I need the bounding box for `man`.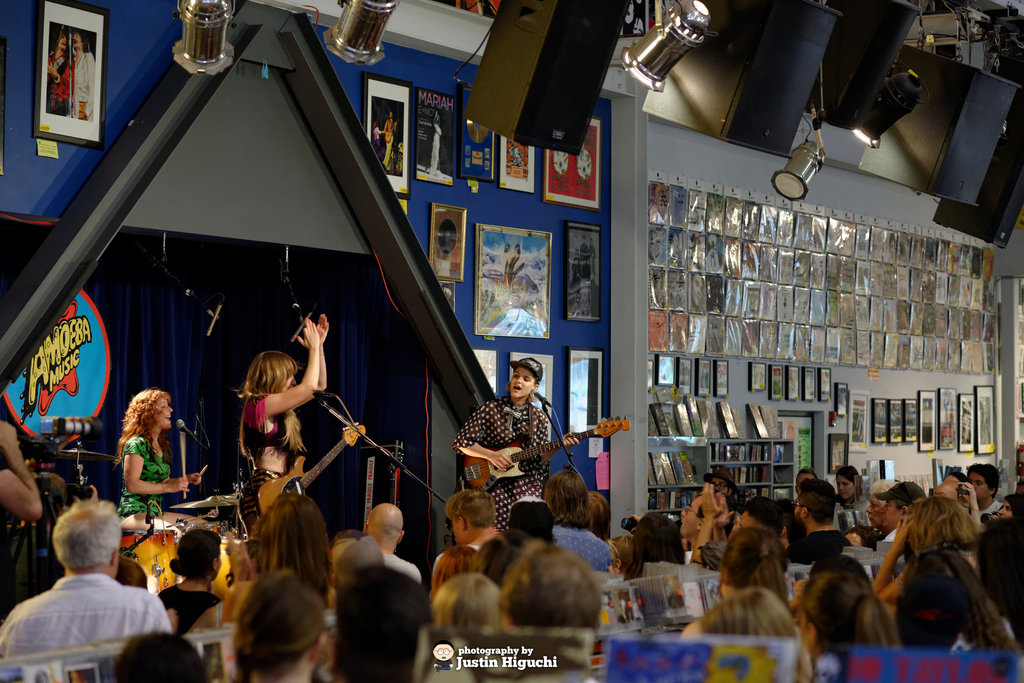
Here it is: crop(964, 463, 1004, 523).
